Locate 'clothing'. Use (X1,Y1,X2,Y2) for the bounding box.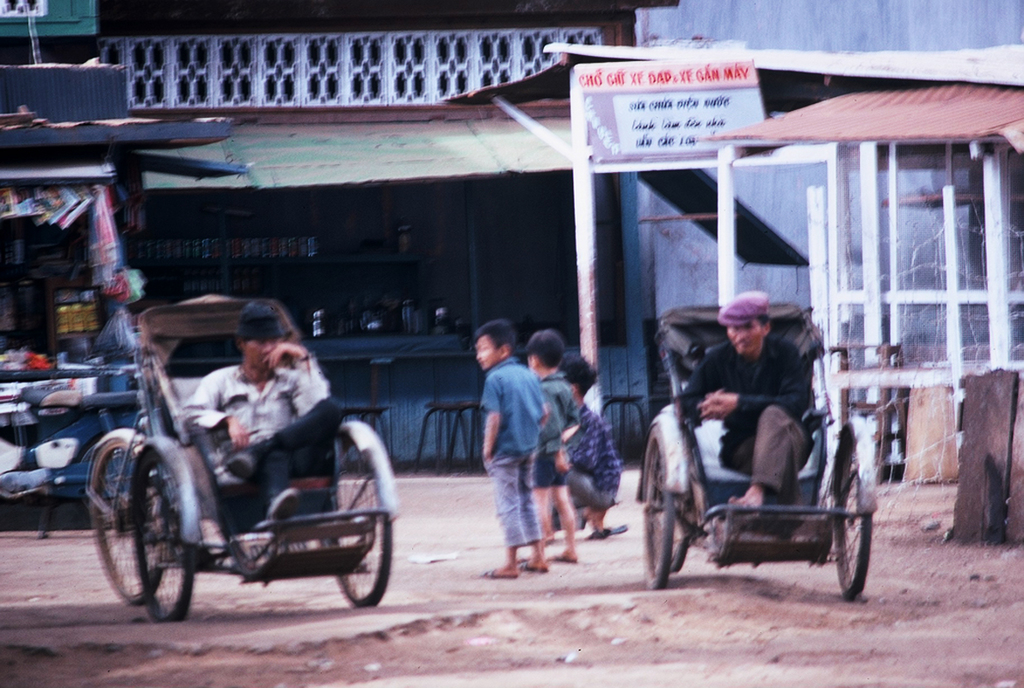
(653,308,844,521).
